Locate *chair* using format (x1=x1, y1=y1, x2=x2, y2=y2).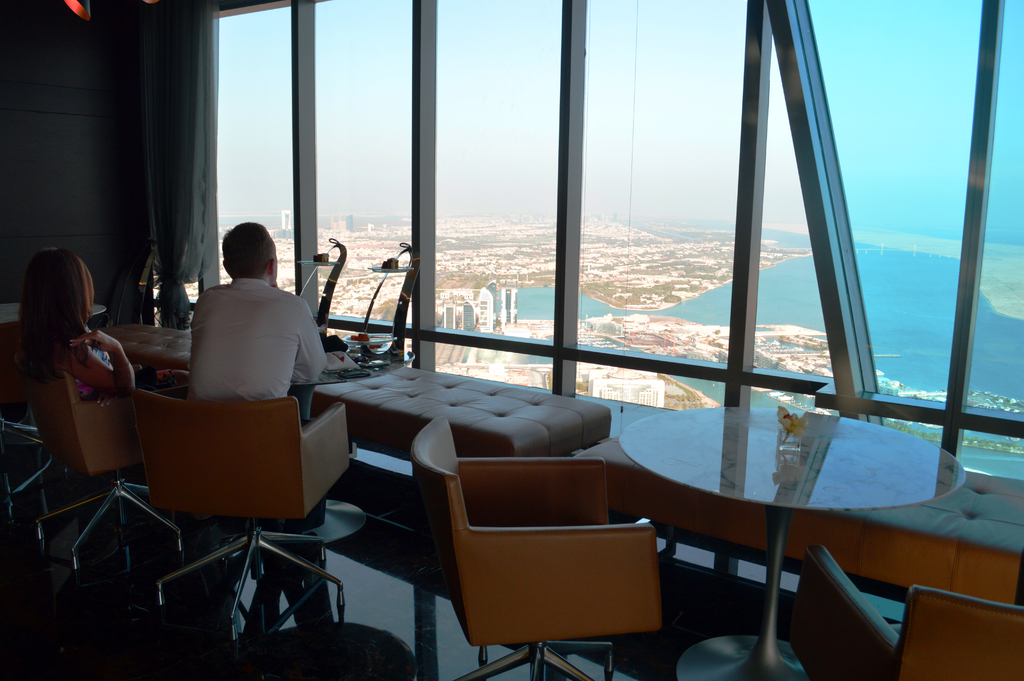
(x1=778, y1=542, x2=1023, y2=676).
